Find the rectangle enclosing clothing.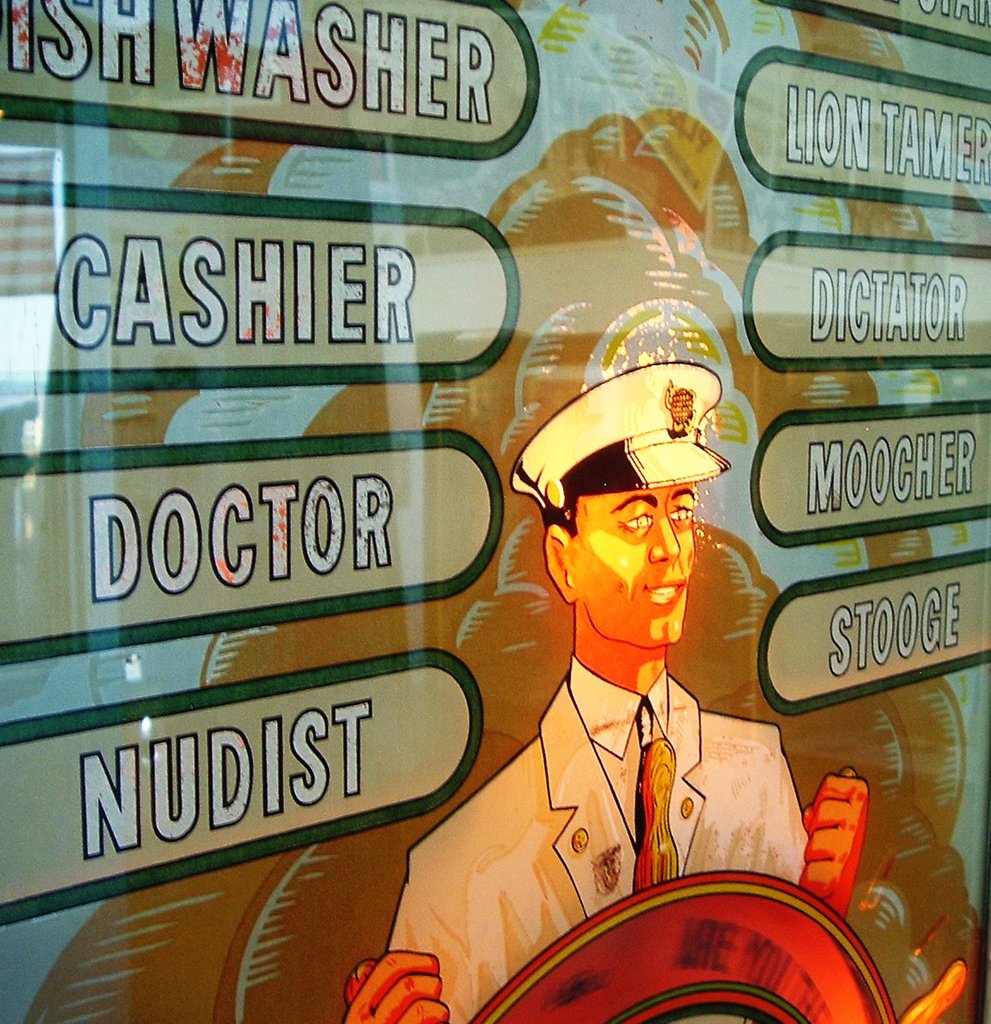
(x1=442, y1=593, x2=813, y2=927).
